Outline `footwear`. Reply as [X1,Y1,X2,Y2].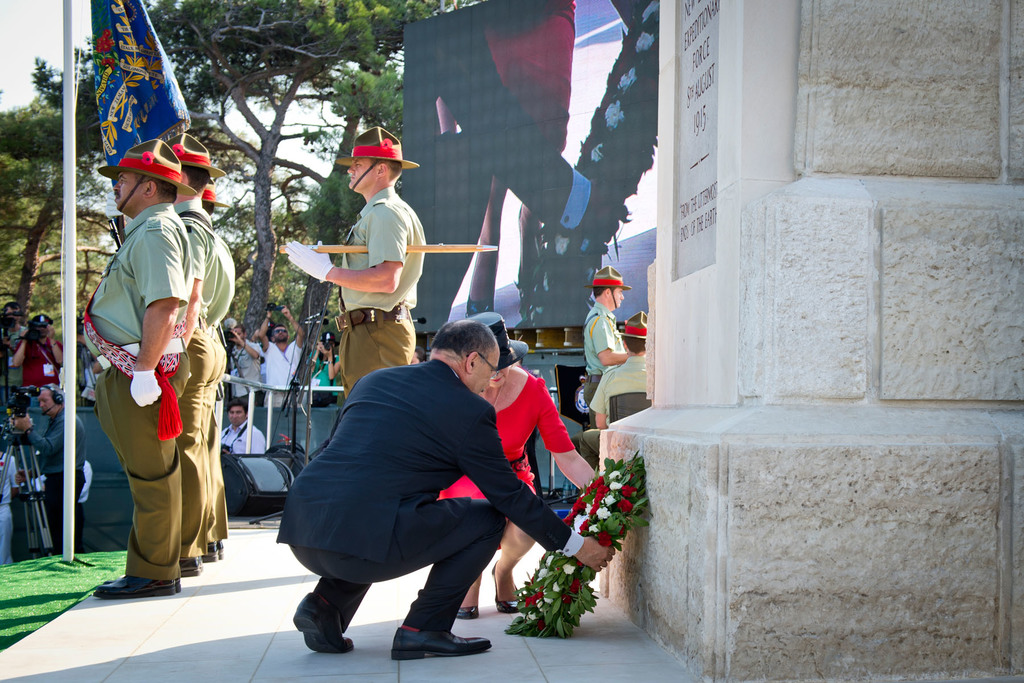
[196,539,220,563].
